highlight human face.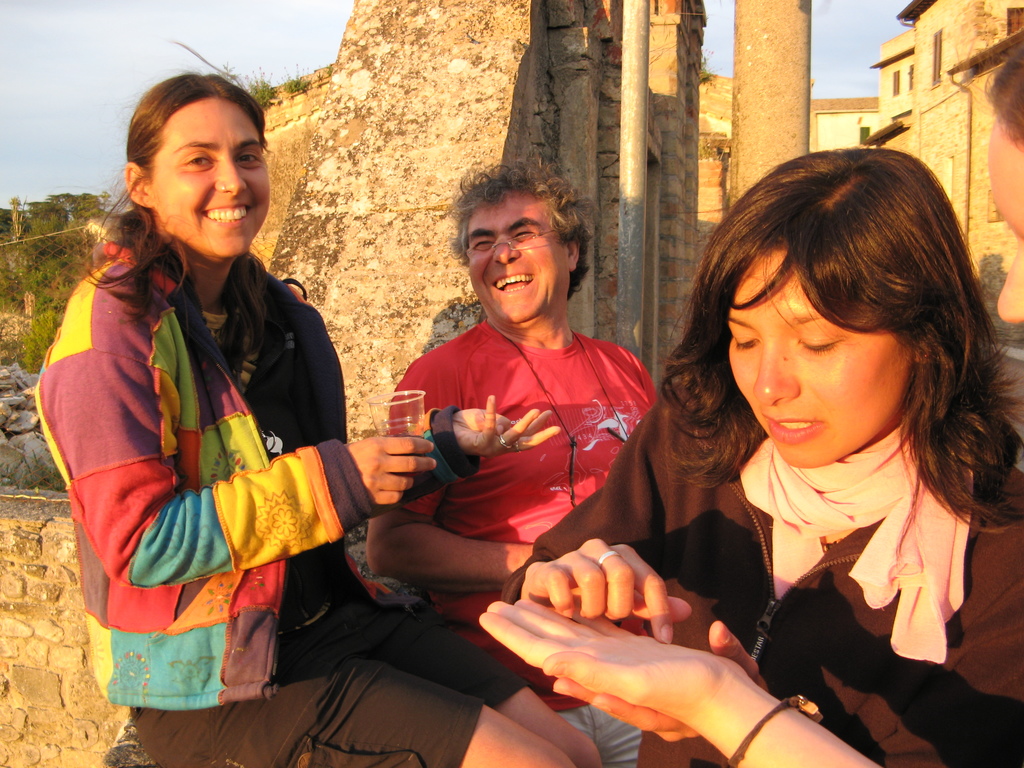
Highlighted region: [718, 250, 910, 470].
